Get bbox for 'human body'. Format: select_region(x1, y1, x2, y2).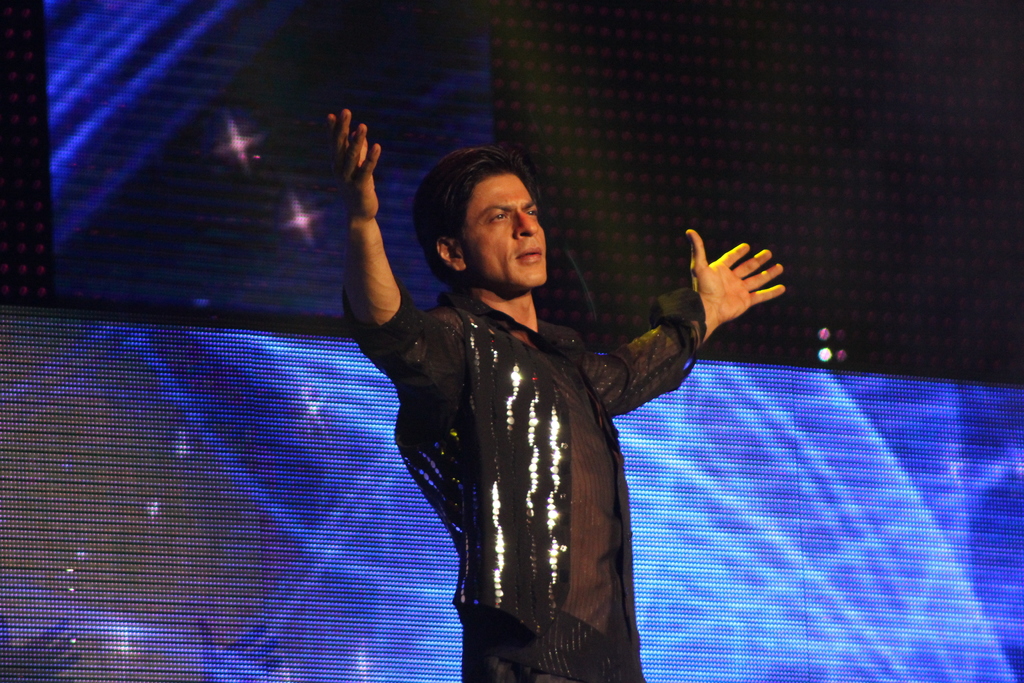
select_region(357, 188, 783, 659).
